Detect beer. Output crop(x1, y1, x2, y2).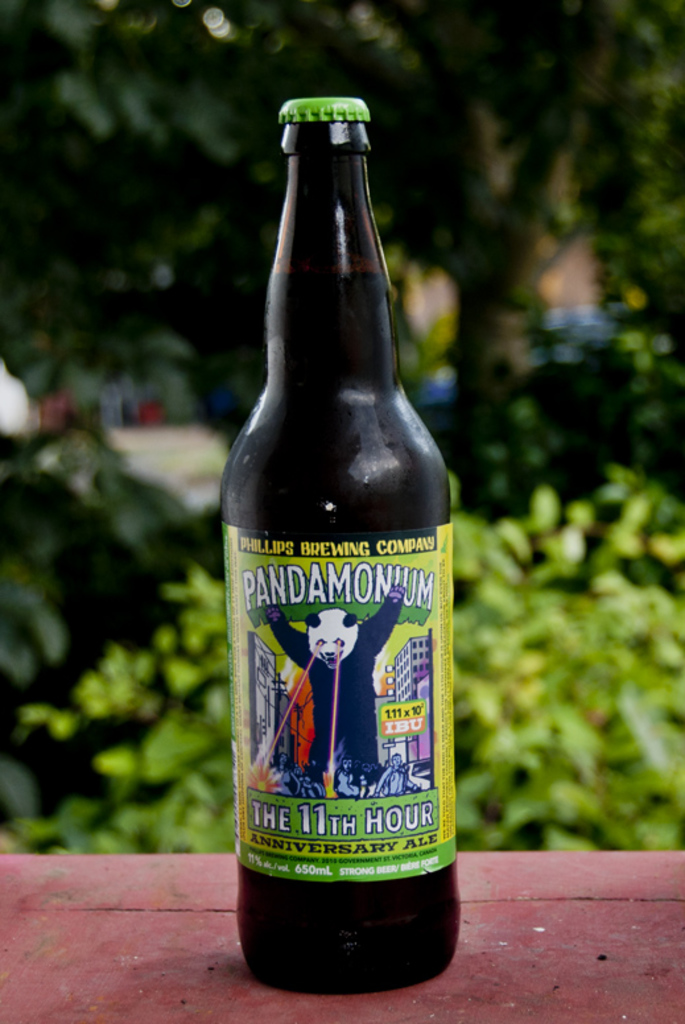
crop(207, 74, 473, 1011).
